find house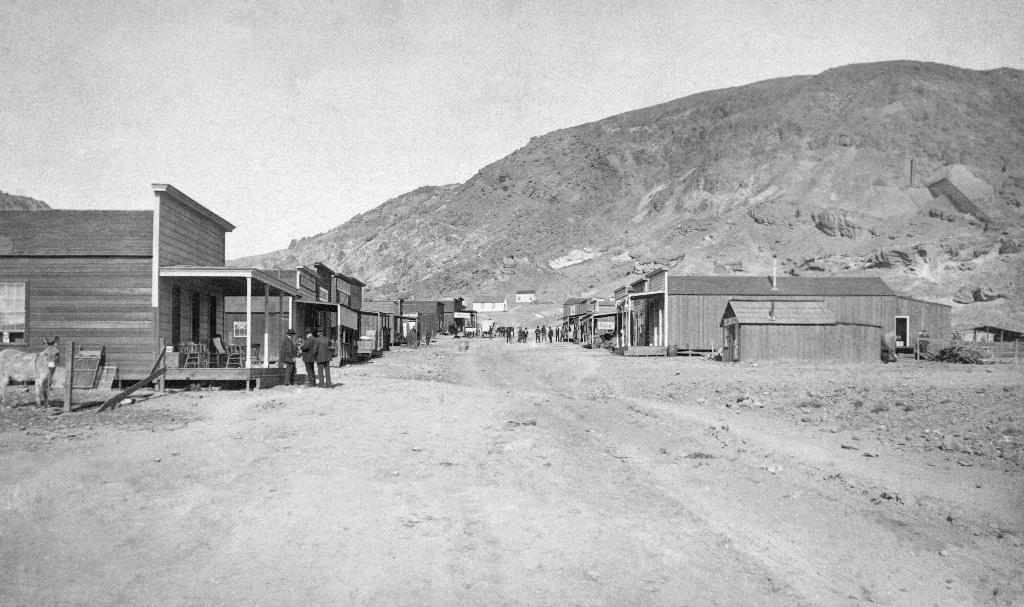
BBox(0, 174, 484, 405)
